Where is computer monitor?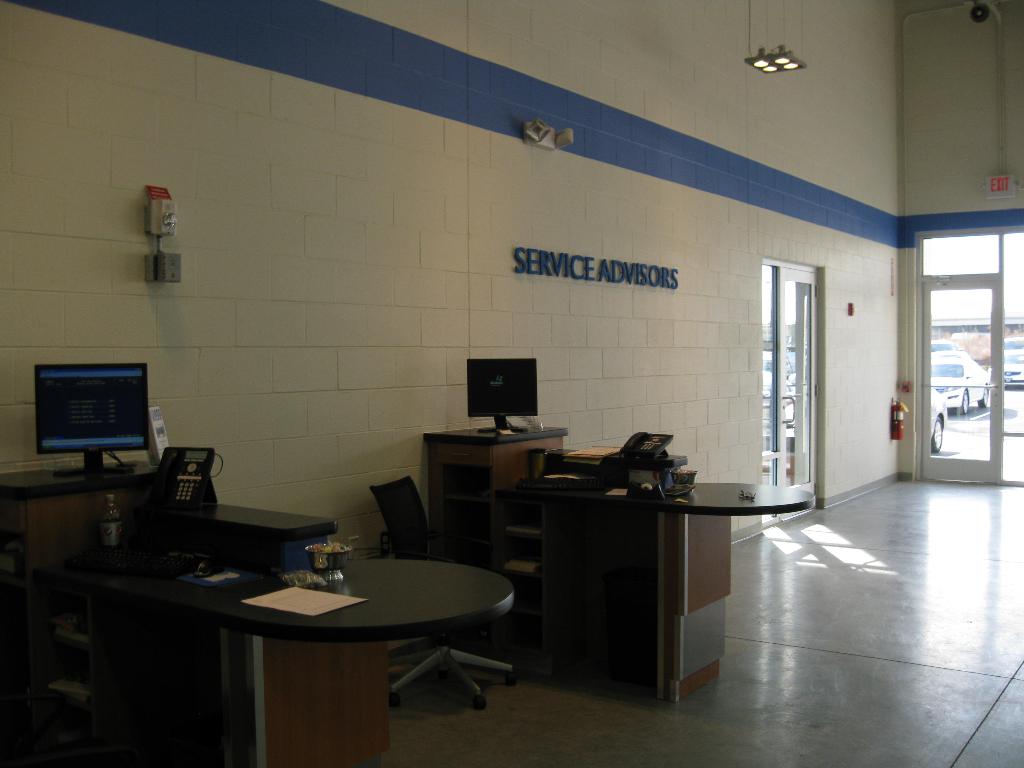
l=29, t=360, r=159, b=493.
